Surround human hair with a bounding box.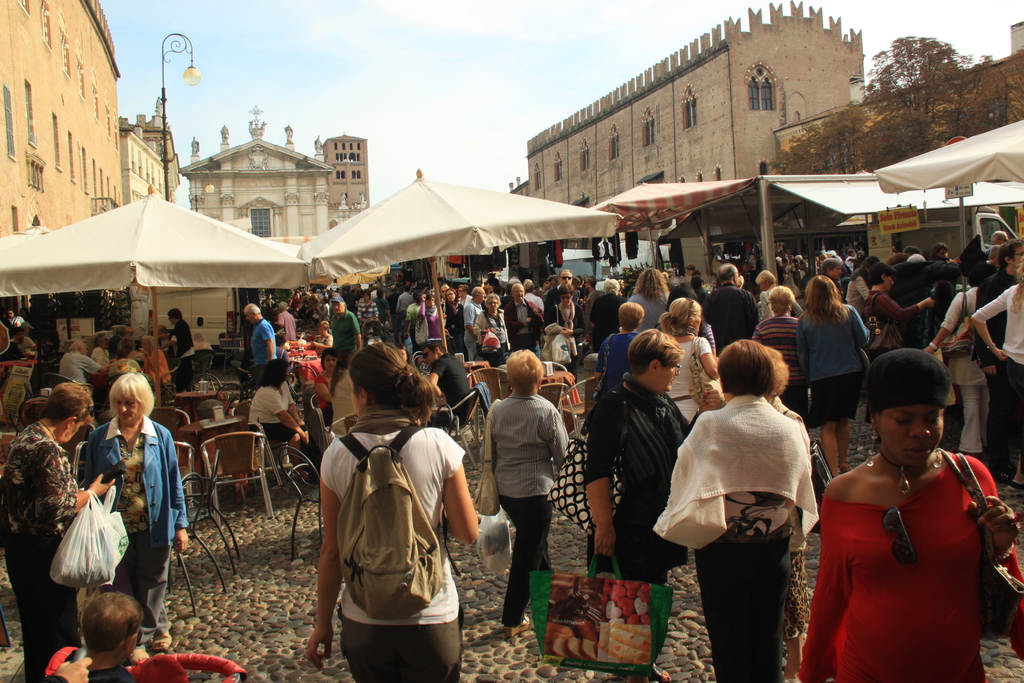
BBox(471, 285, 484, 298).
